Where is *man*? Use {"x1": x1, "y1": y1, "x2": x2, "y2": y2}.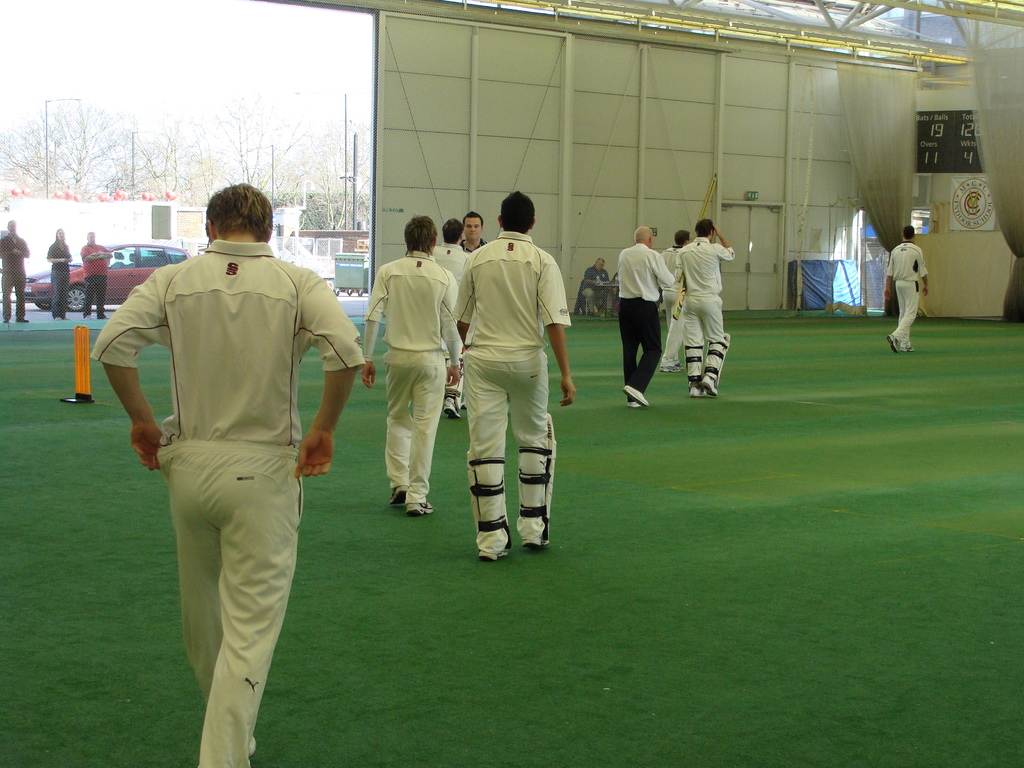
{"x1": 449, "y1": 189, "x2": 579, "y2": 568}.
